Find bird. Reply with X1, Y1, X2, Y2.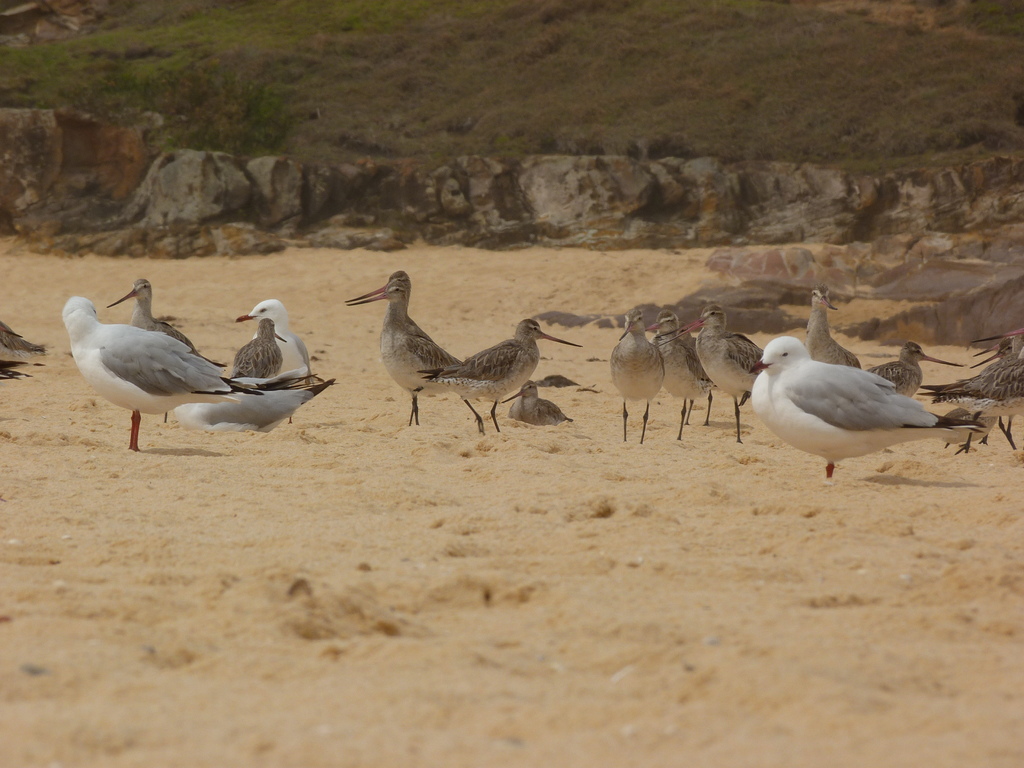
668, 300, 771, 439.
